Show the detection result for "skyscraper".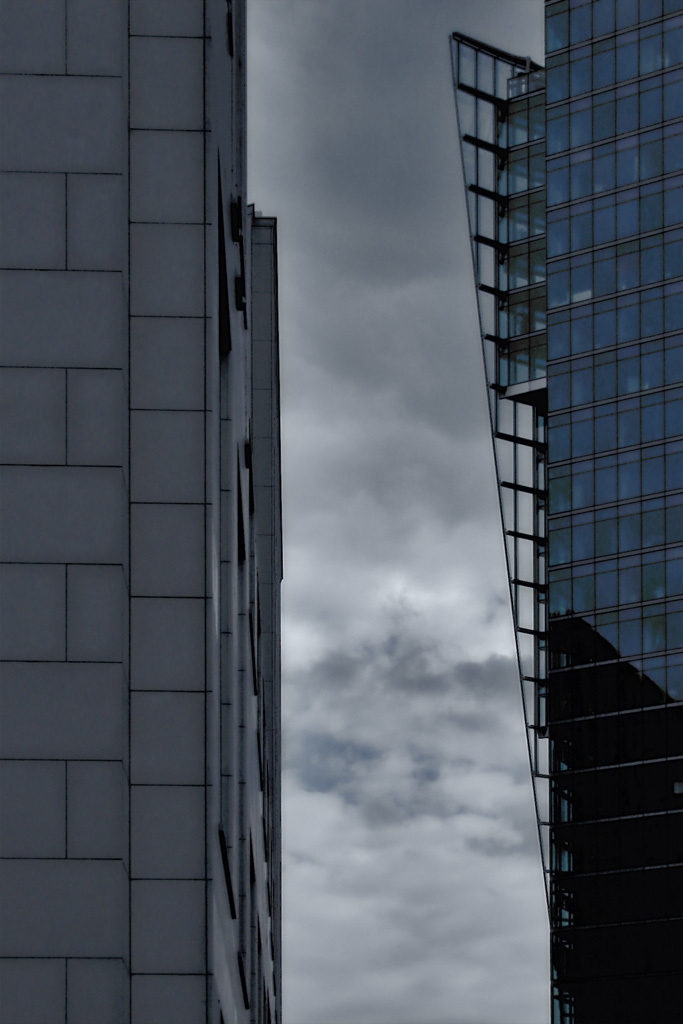
441 0 682 1023.
